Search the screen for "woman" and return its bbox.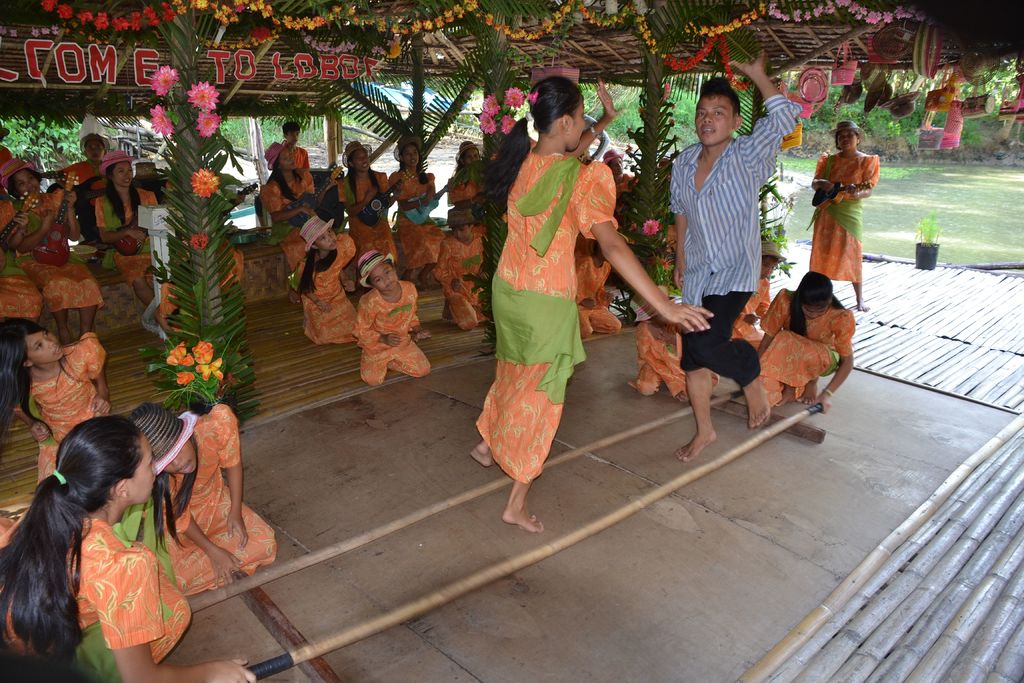
Found: 92,145,171,318.
